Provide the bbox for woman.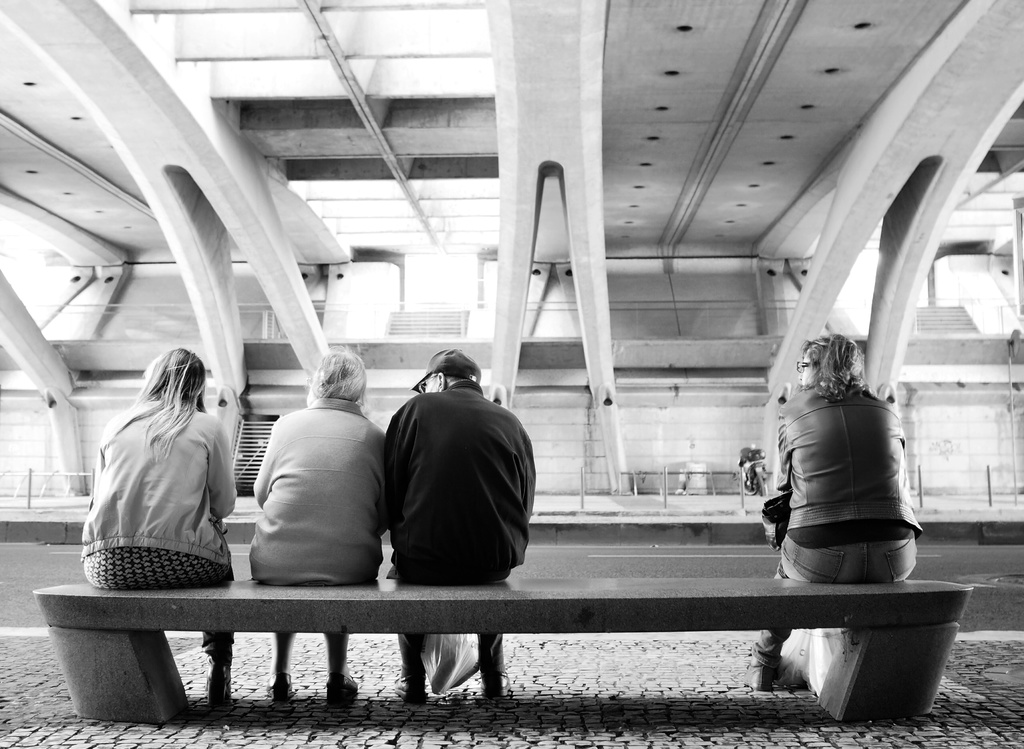
detection(247, 342, 394, 709).
